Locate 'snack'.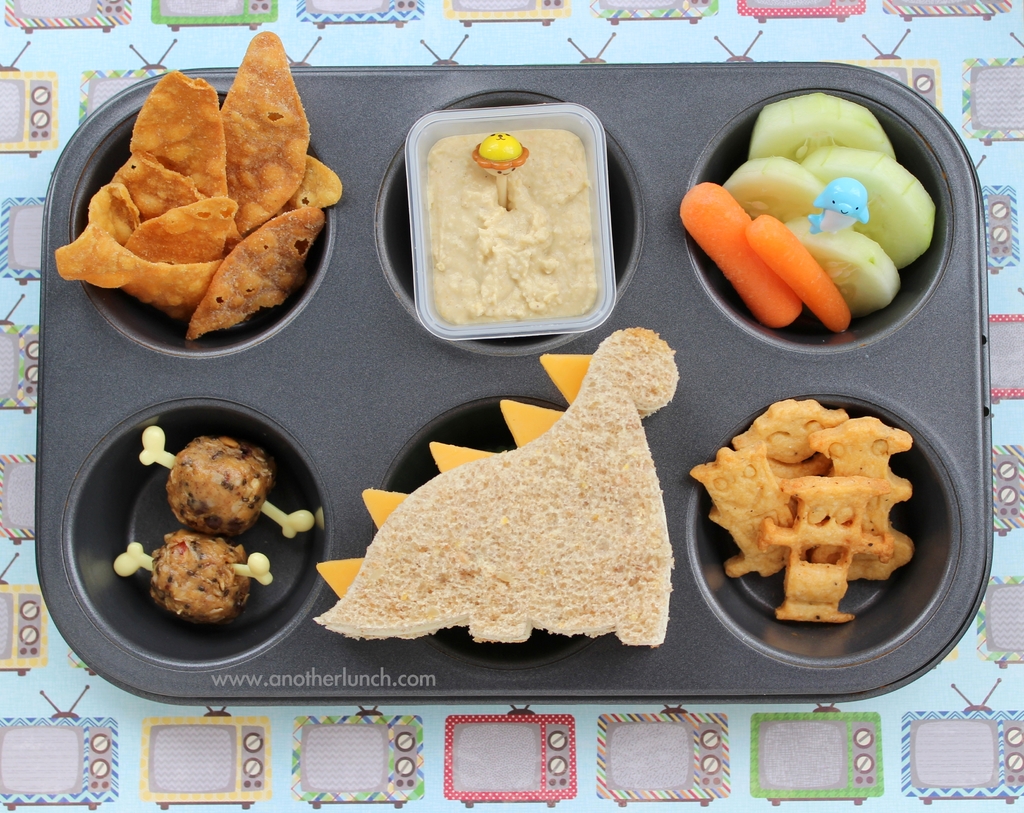
Bounding box: locate(110, 423, 319, 635).
